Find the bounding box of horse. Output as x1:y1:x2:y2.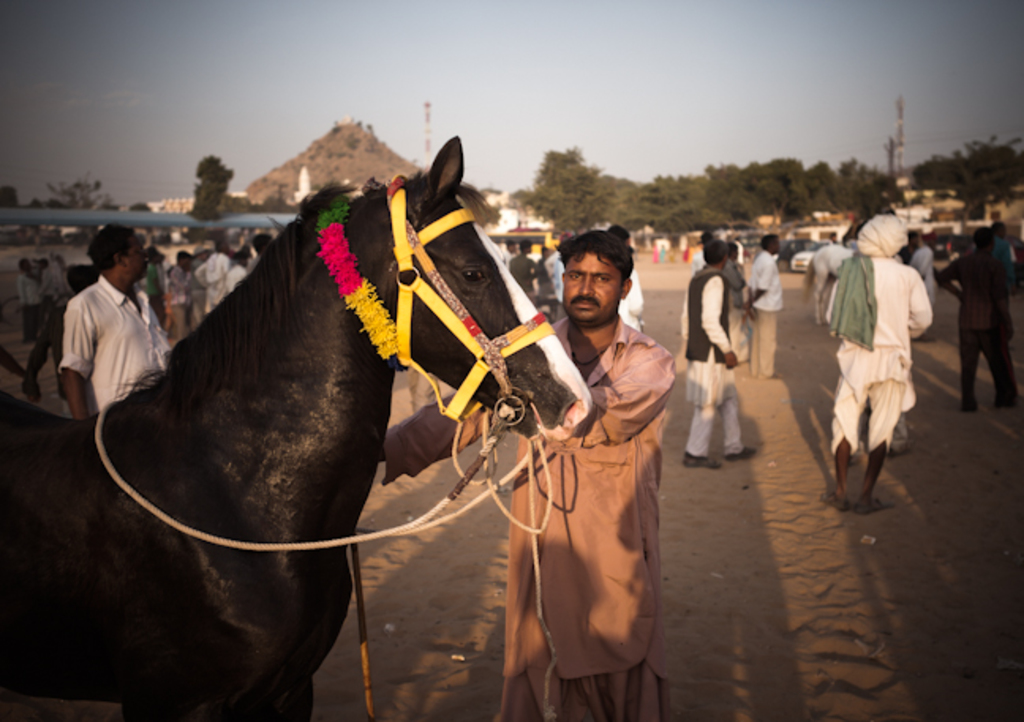
0:136:597:717.
